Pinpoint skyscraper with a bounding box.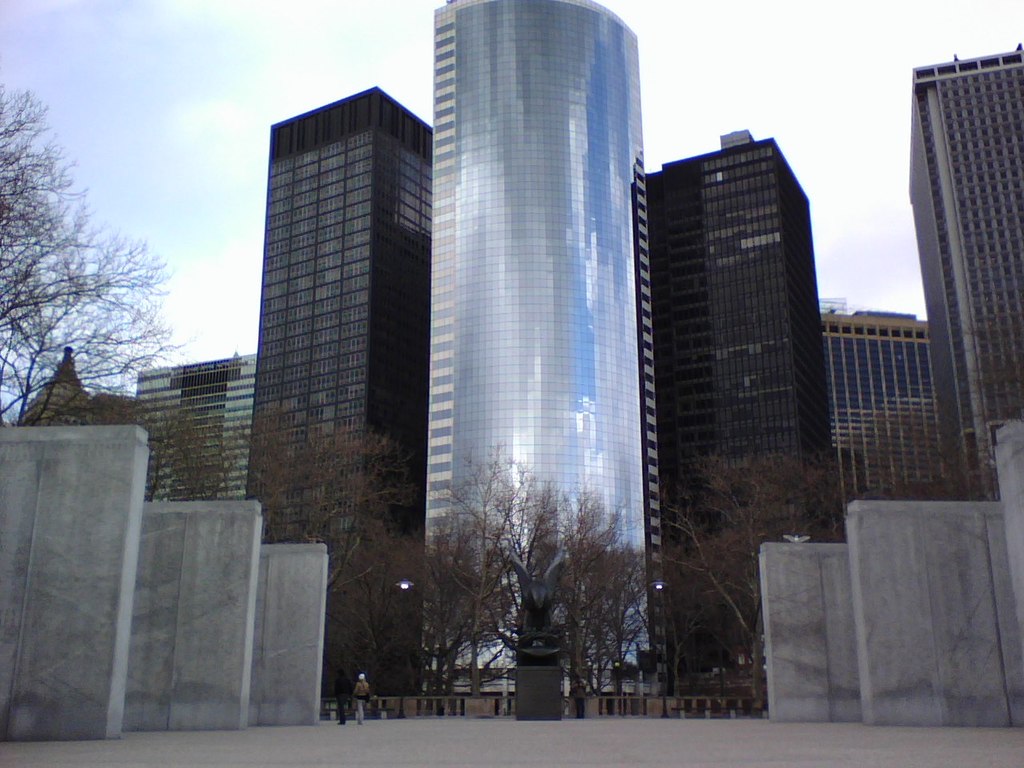
902, 38, 1023, 495.
